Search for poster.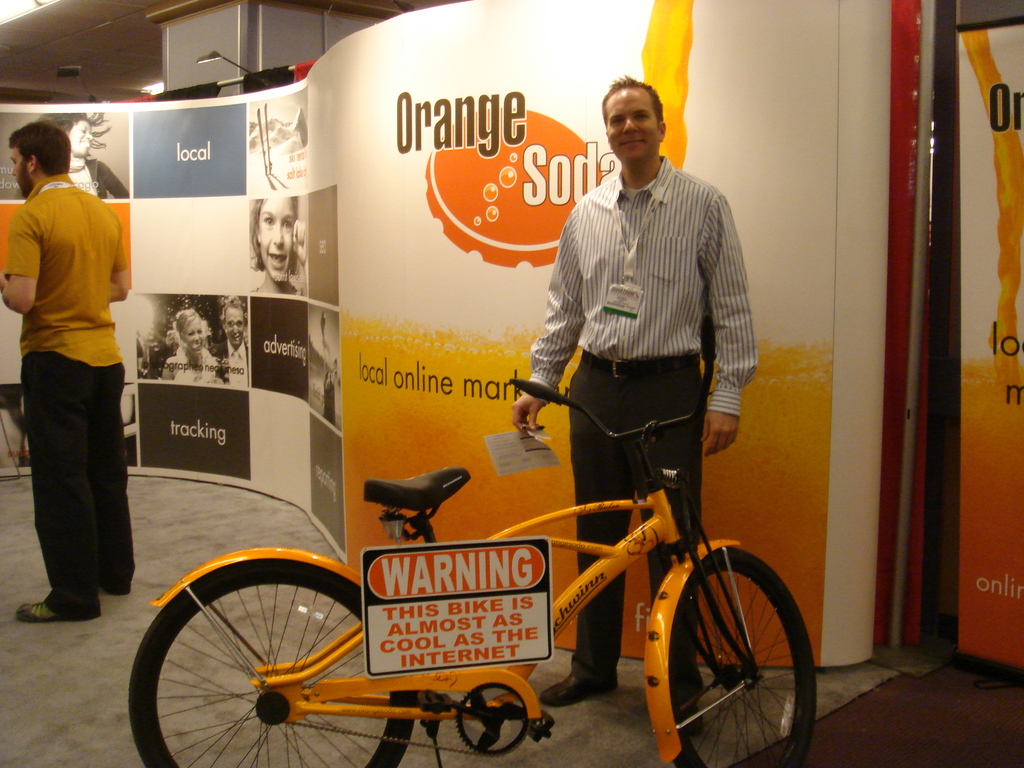
Found at x1=360, y1=542, x2=553, y2=675.
